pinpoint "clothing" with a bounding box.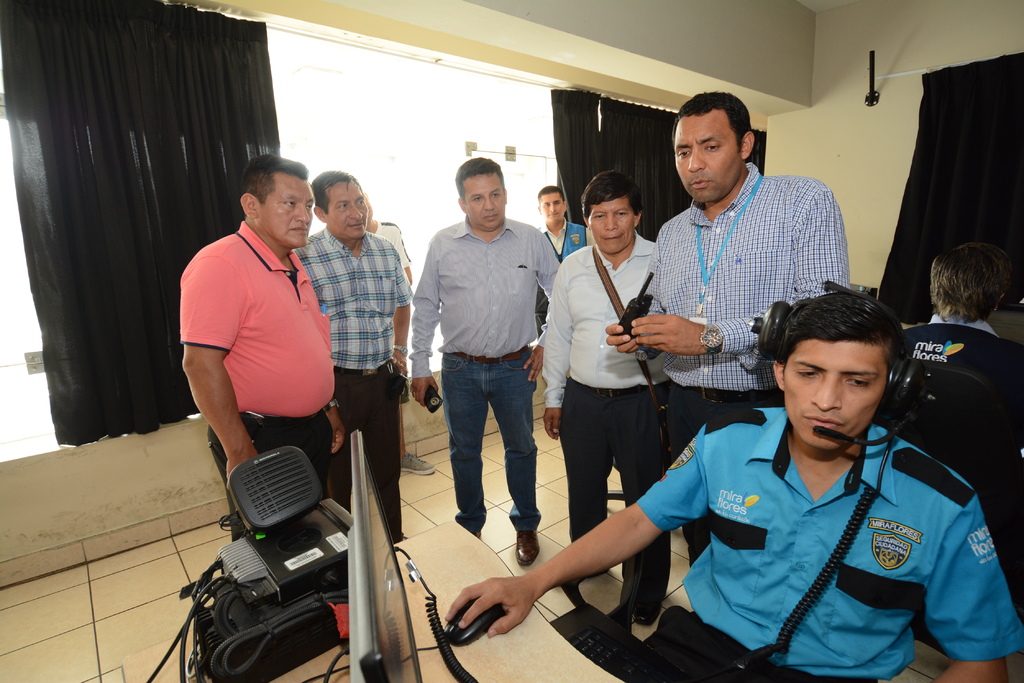
(x1=538, y1=213, x2=593, y2=259).
